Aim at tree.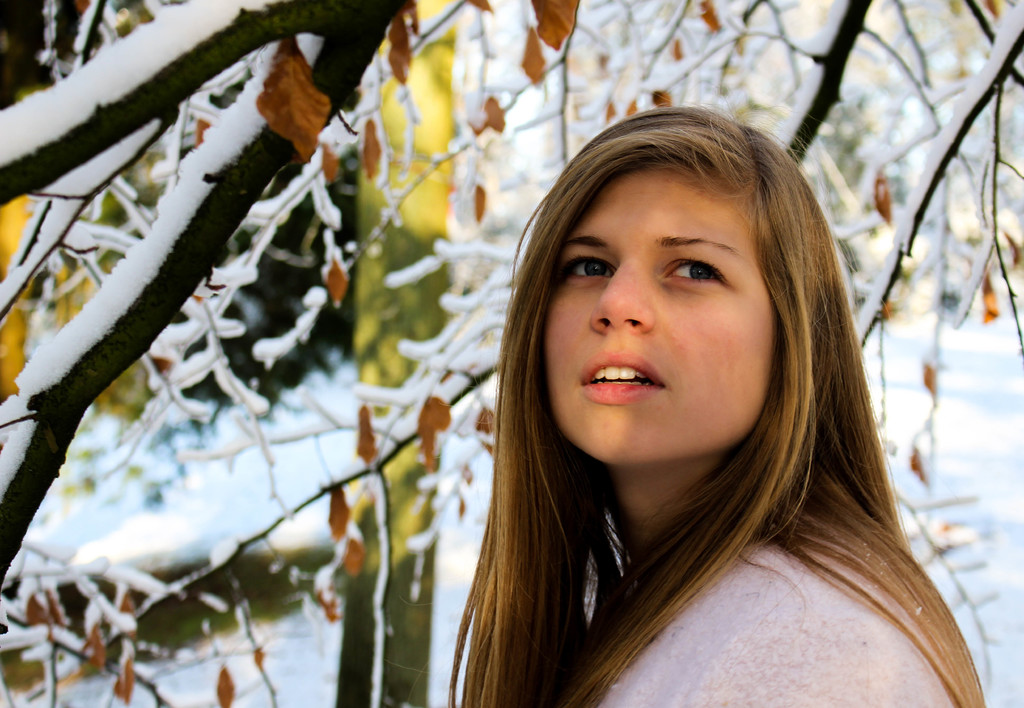
Aimed at <bbox>0, 0, 1023, 707</bbox>.
